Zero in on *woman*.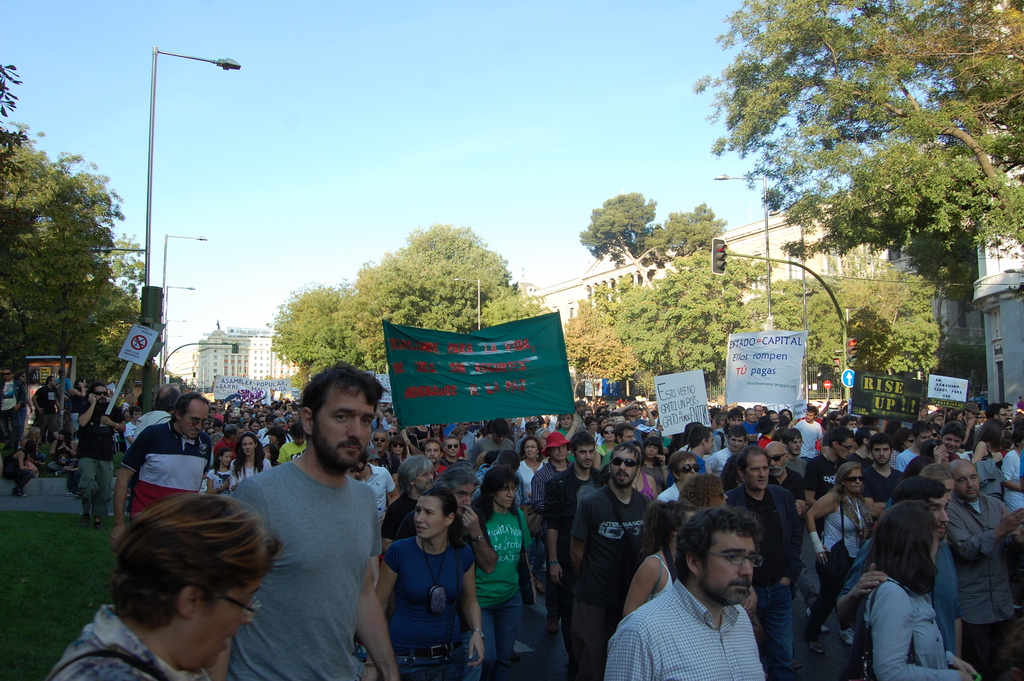
Zeroed in: pyautogui.locateOnScreen(840, 495, 970, 680).
